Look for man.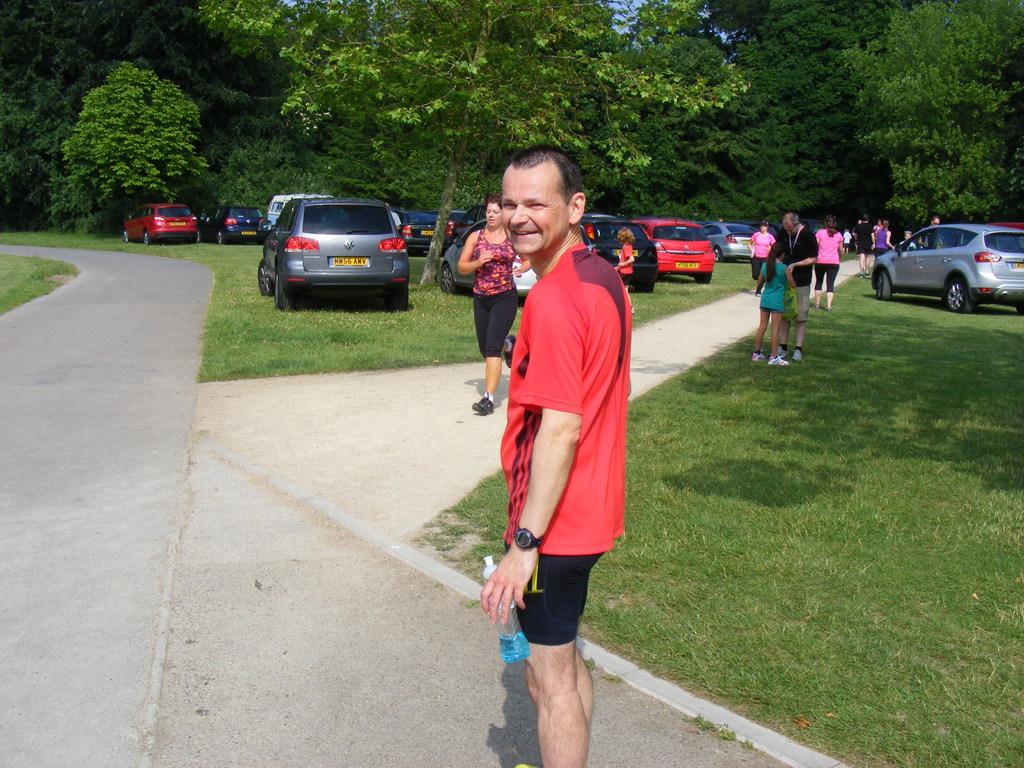
Found: detection(774, 211, 816, 362).
